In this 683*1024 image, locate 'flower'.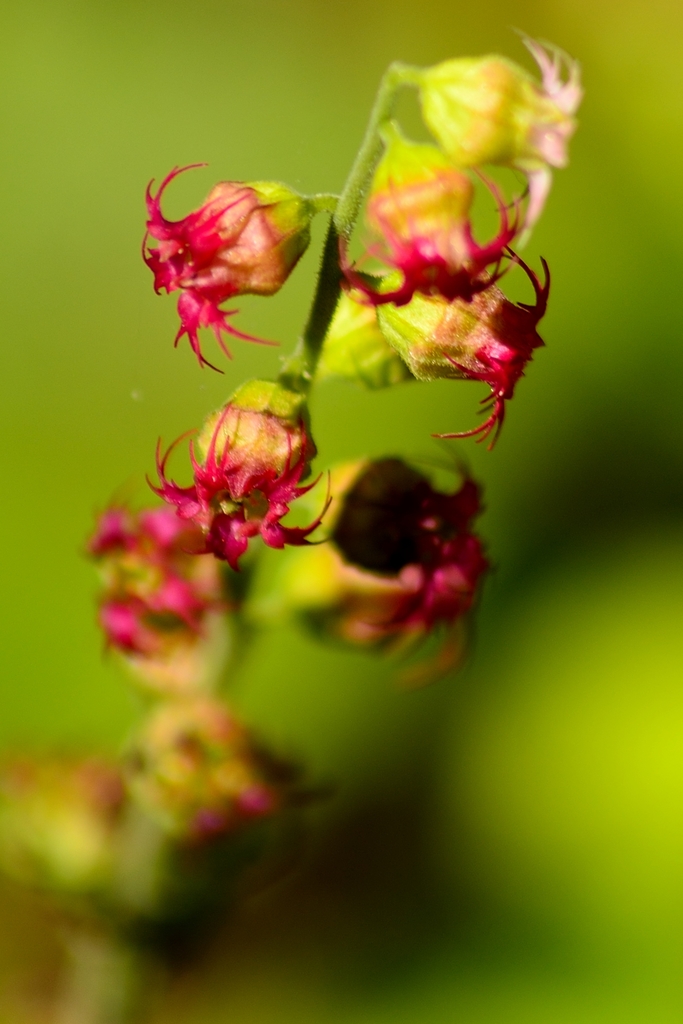
Bounding box: bbox=[145, 363, 337, 574].
